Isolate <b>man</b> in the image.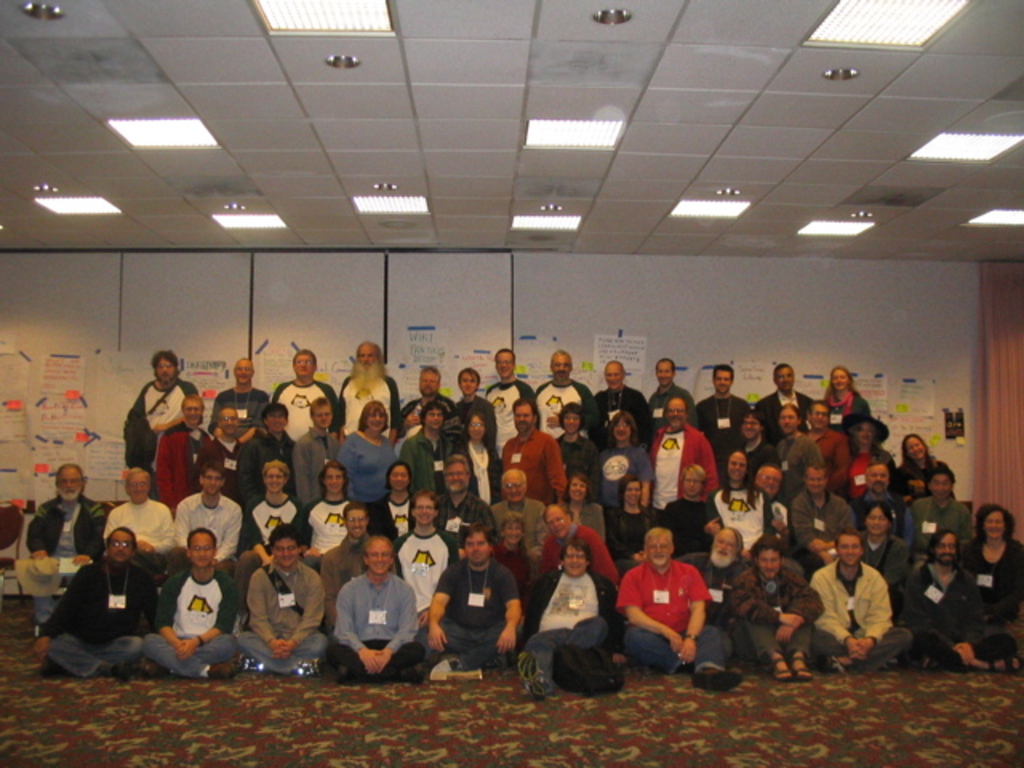
Isolated region: <bbox>854, 462, 920, 542</bbox>.
